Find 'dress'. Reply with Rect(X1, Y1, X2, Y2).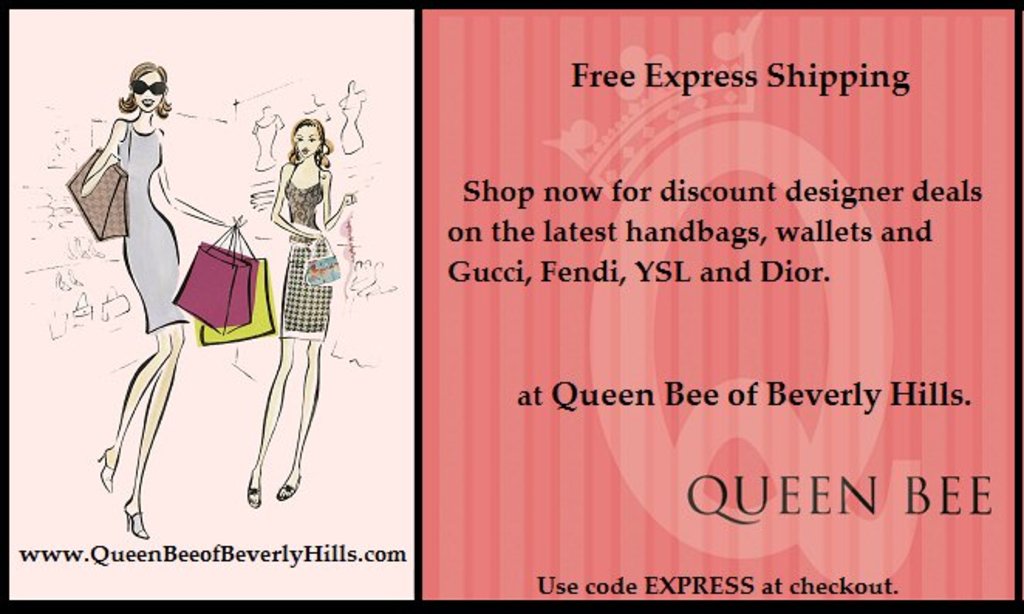
Rect(118, 119, 190, 333).
